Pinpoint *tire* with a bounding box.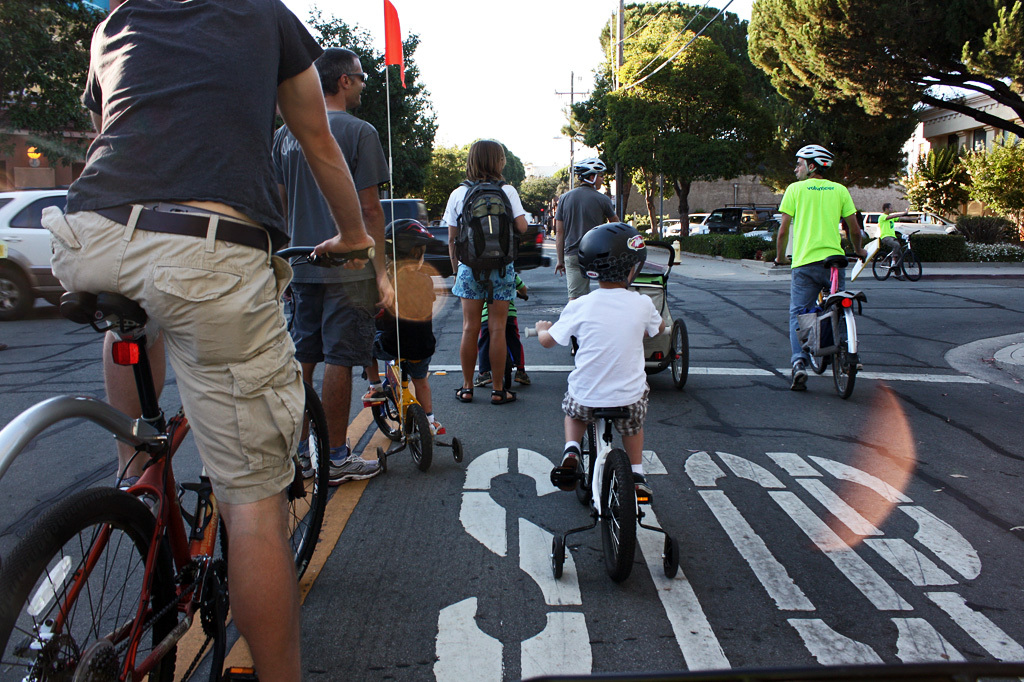
pyautogui.locateOnScreen(453, 437, 467, 461).
